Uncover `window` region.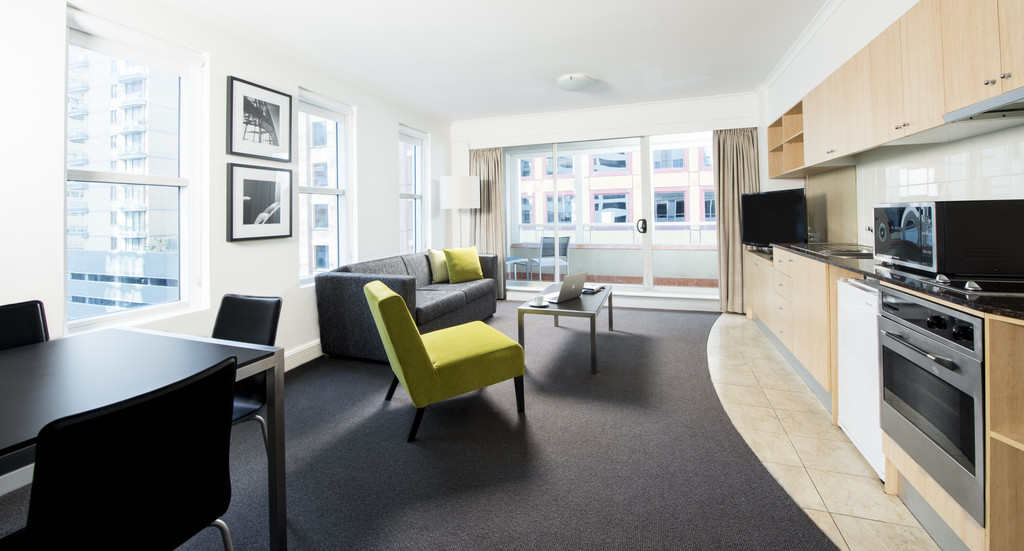
Uncovered: (x1=54, y1=3, x2=205, y2=331).
